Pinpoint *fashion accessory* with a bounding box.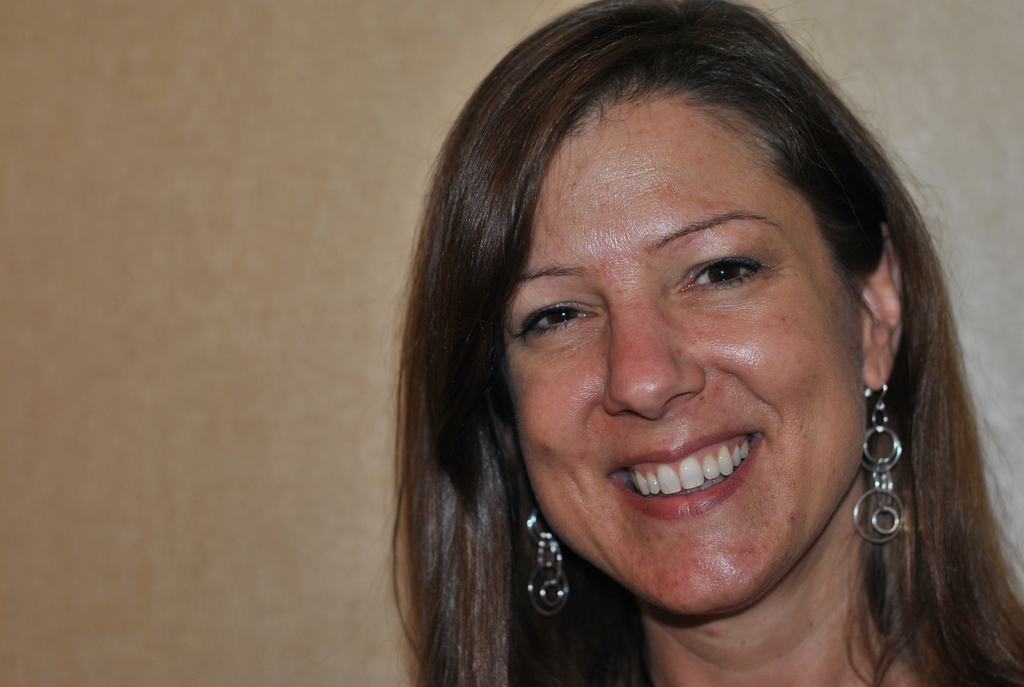
(851, 372, 902, 548).
